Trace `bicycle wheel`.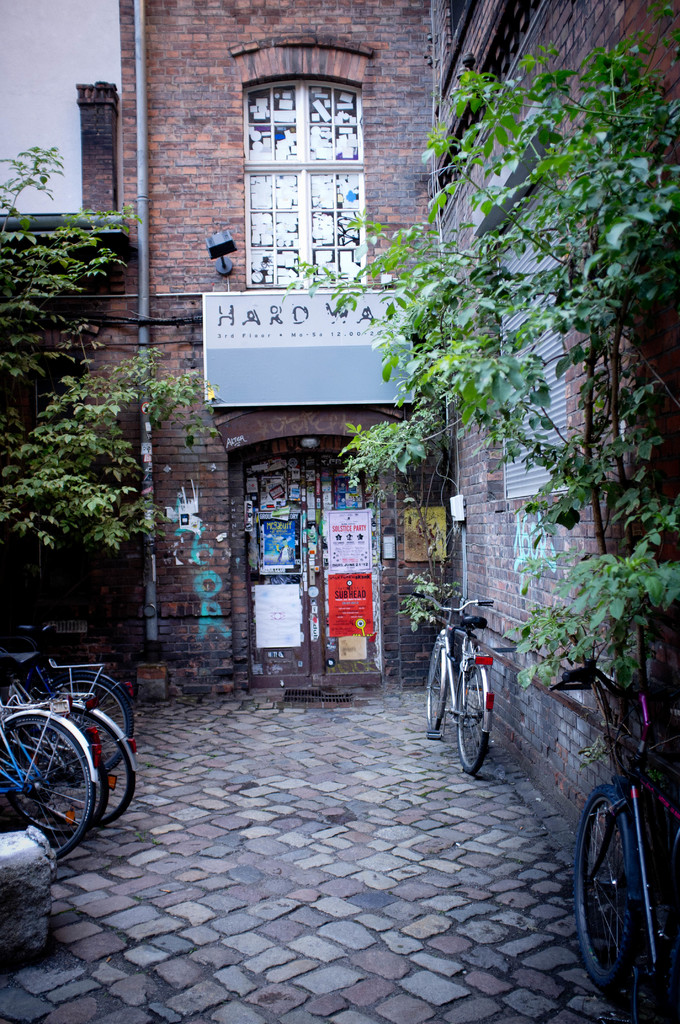
Traced to [573,787,641,991].
